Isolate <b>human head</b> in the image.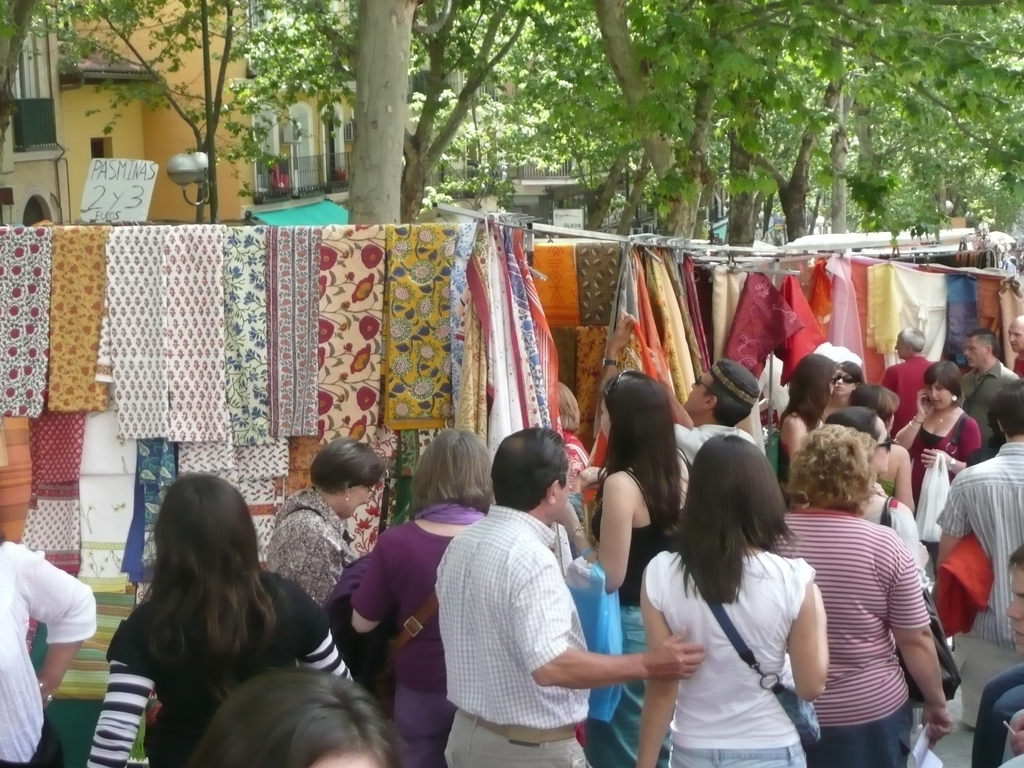
Isolated region: (left=890, top=321, right=925, bottom=361).
